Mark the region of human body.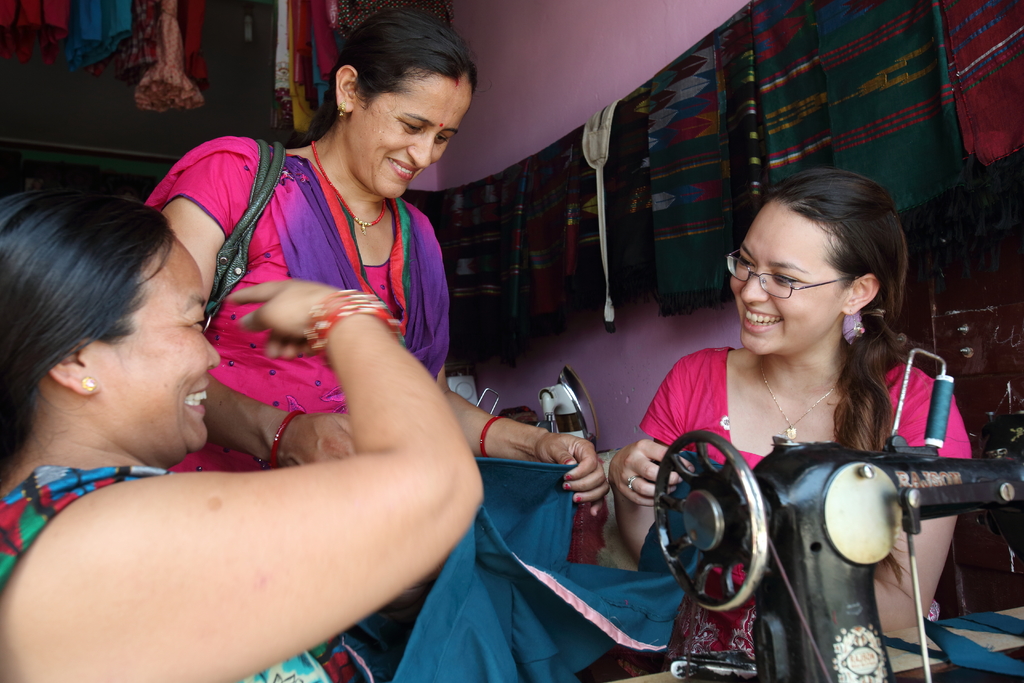
Region: [x1=605, y1=331, x2=976, y2=630].
